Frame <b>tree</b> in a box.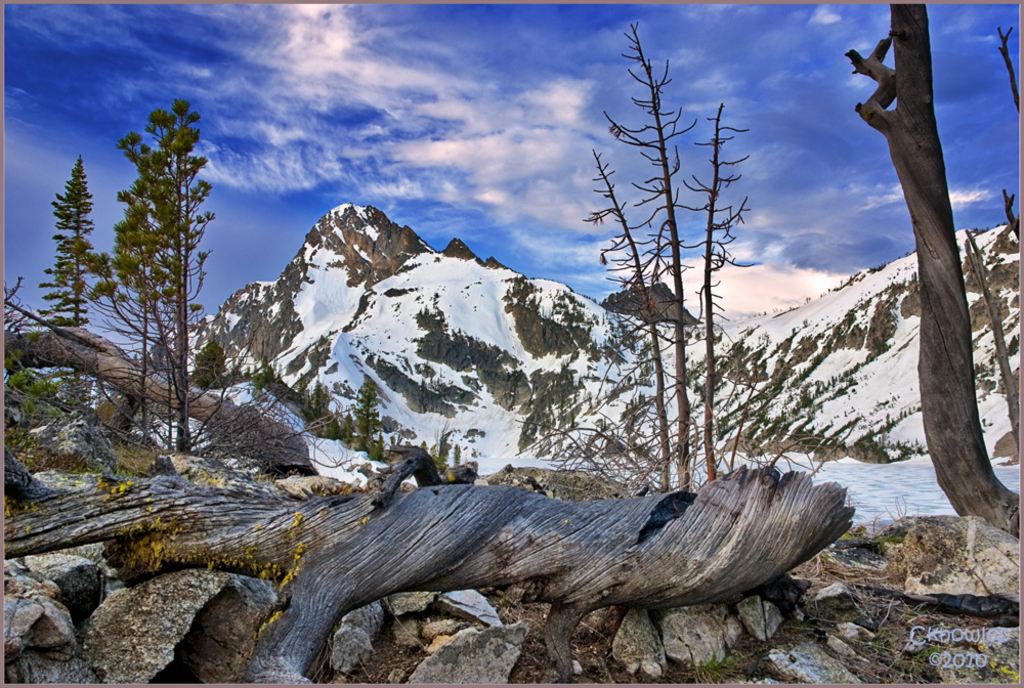
<box>89,123,198,471</box>.
